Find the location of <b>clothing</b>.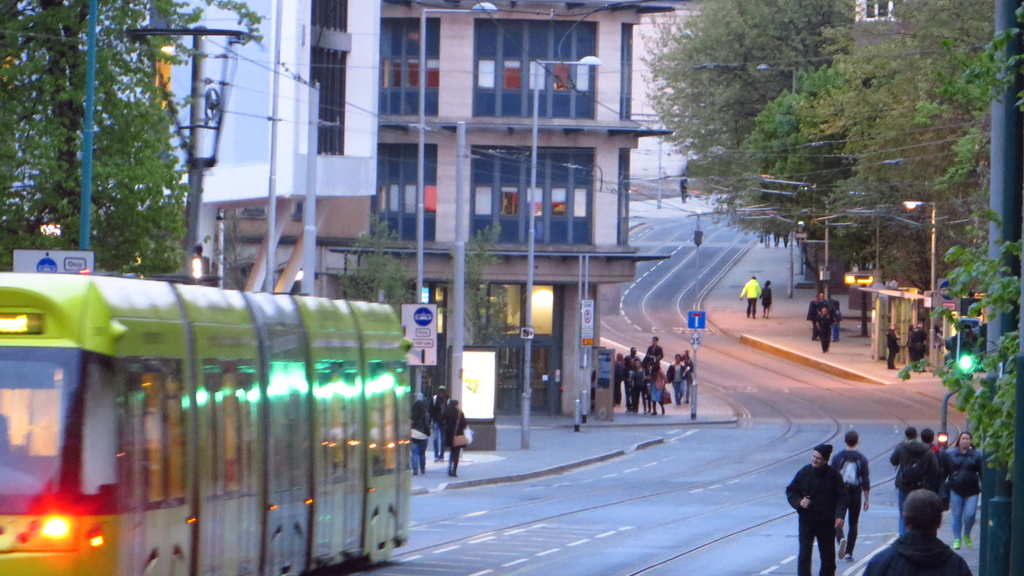
Location: {"left": 831, "top": 448, "right": 880, "bottom": 552}.
